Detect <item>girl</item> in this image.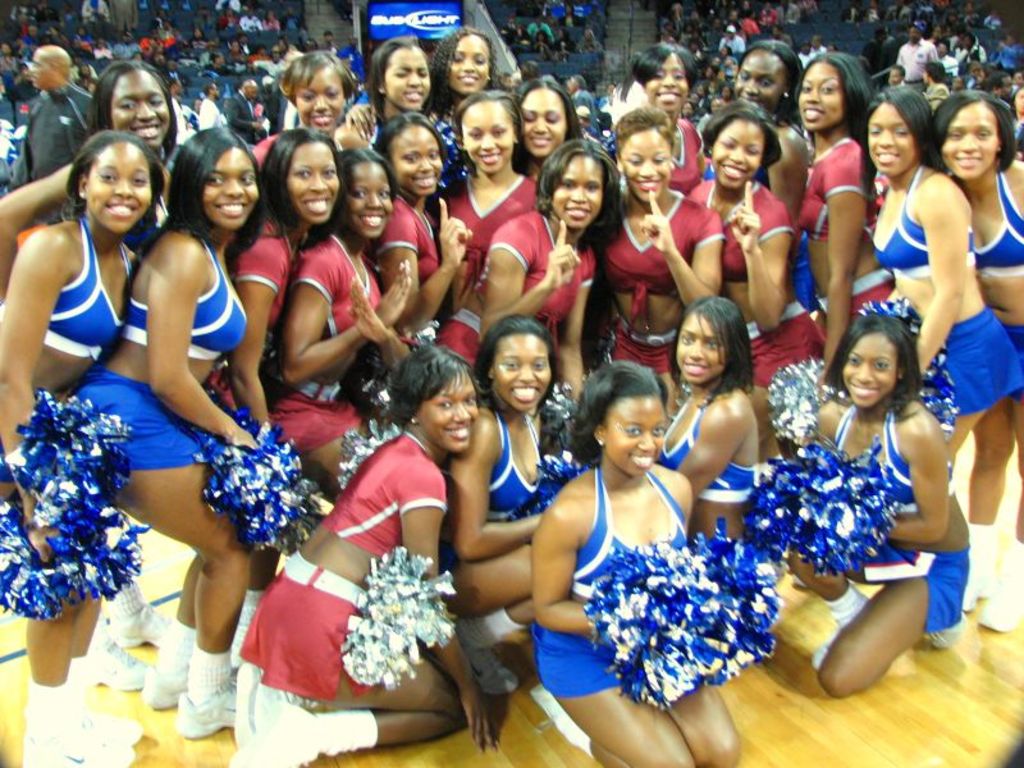
Detection: bbox(218, 329, 504, 767).
